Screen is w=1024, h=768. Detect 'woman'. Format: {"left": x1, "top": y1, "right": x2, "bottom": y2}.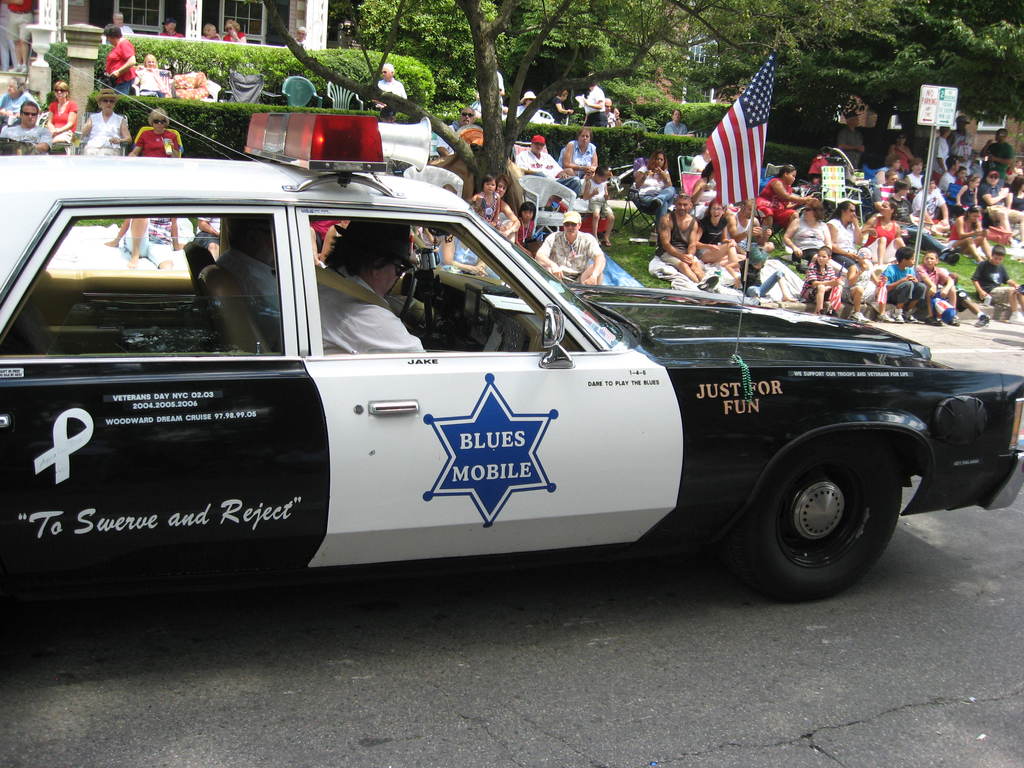
{"left": 102, "top": 24, "right": 134, "bottom": 91}.
